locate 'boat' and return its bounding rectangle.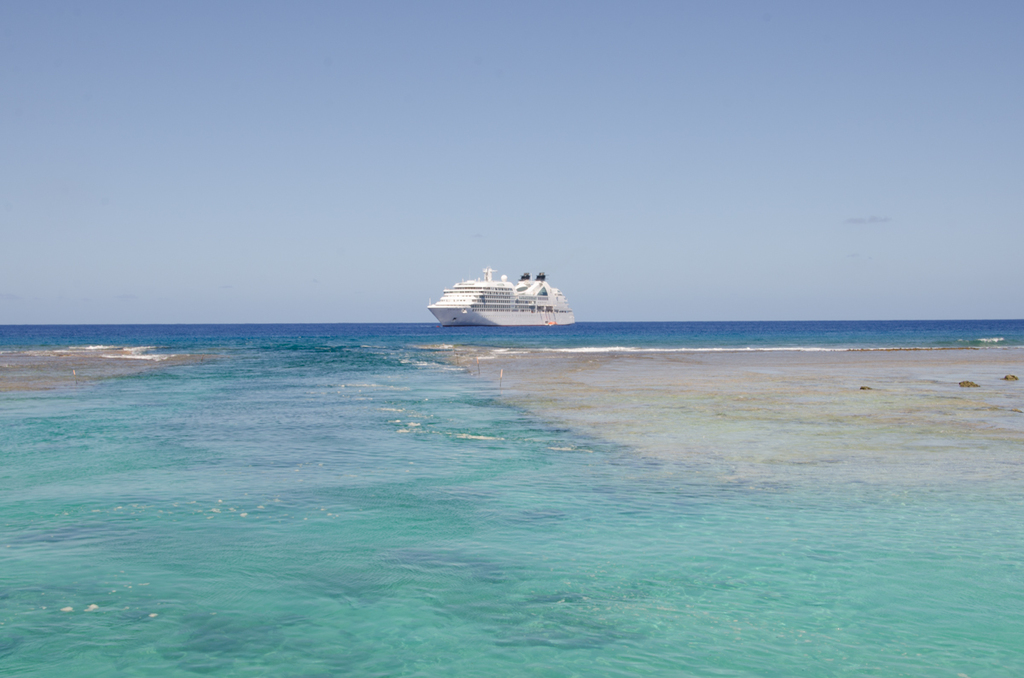
[433, 254, 598, 328].
